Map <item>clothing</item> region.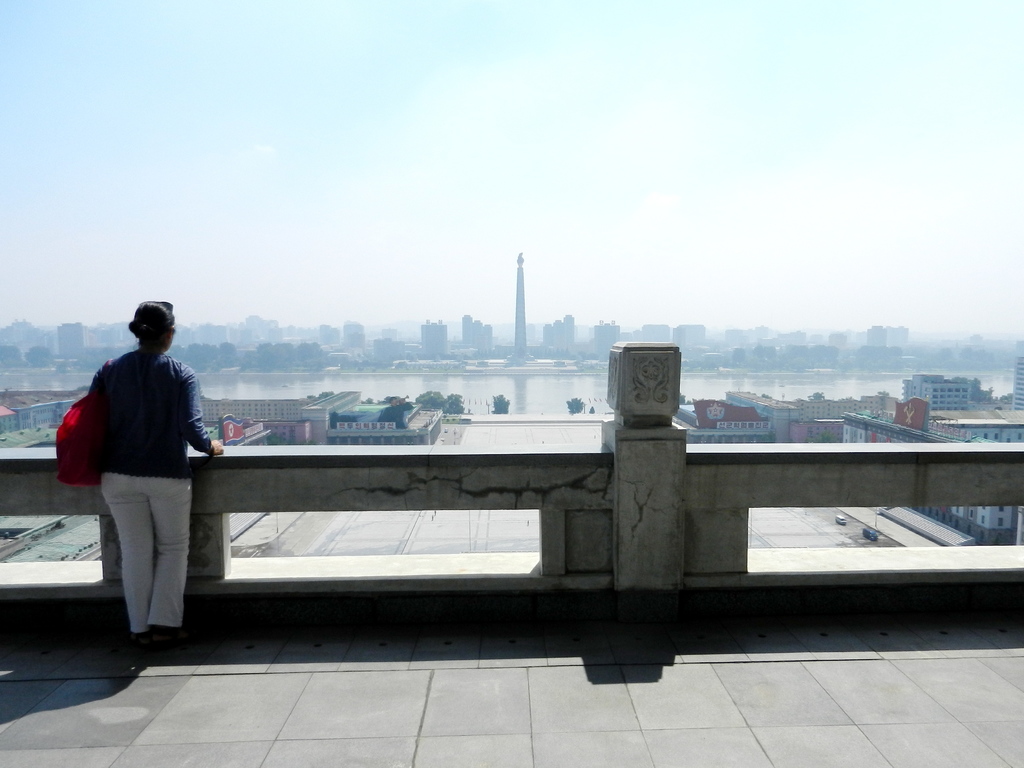
Mapped to box=[77, 343, 213, 641].
